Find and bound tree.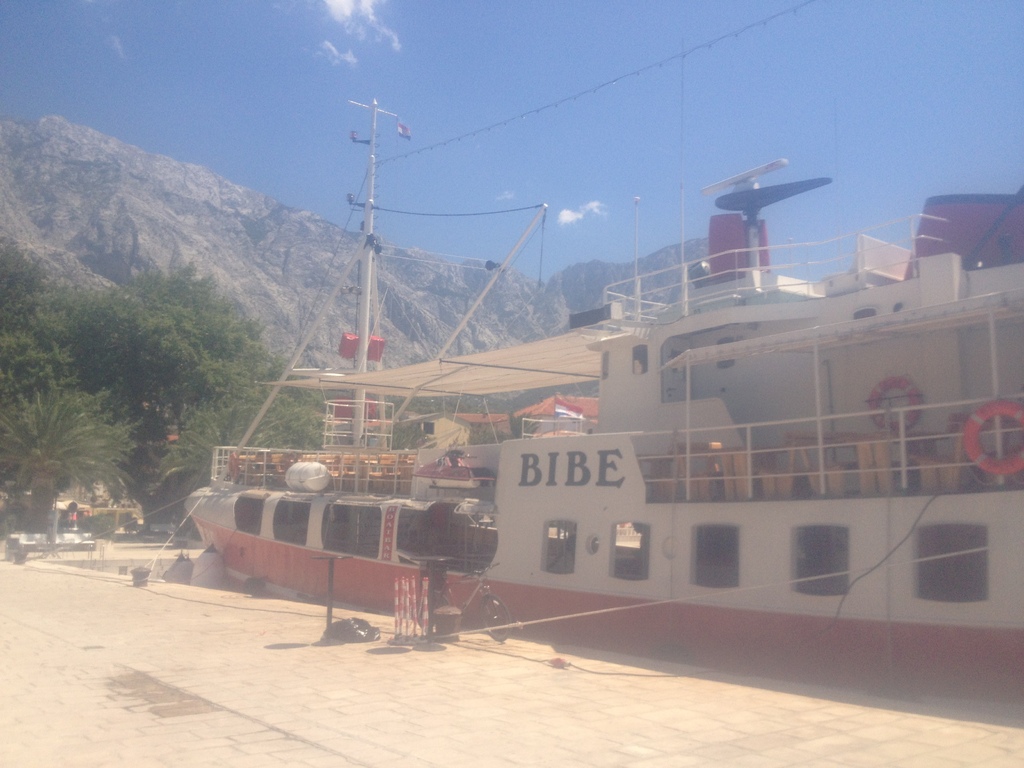
Bound: box(180, 367, 315, 507).
